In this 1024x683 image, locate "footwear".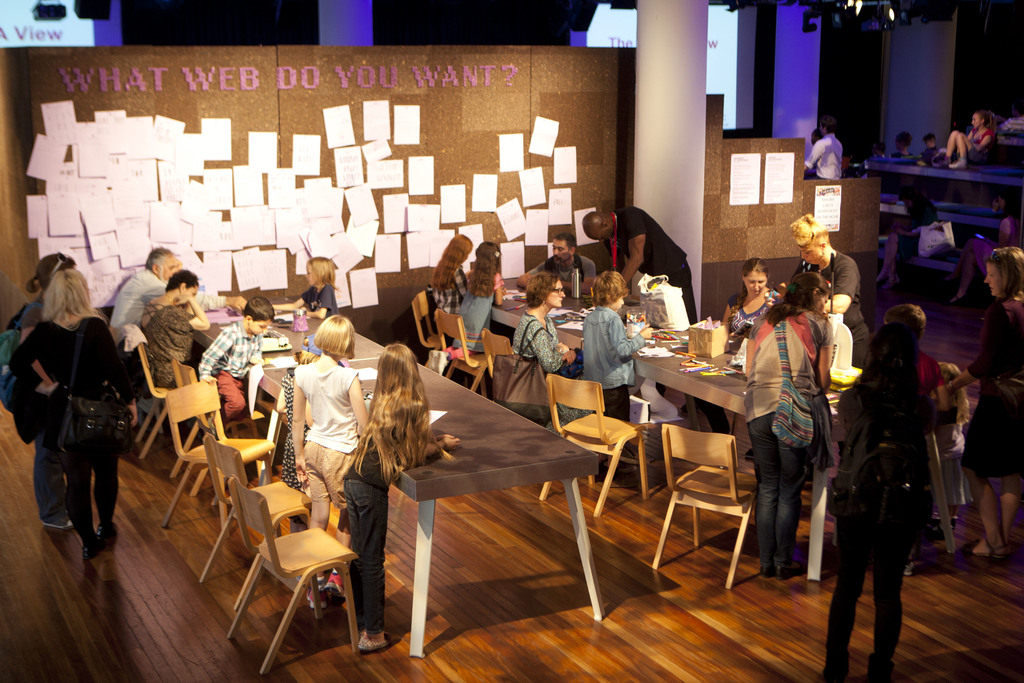
Bounding box: <box>97,521,129,547</box>.
